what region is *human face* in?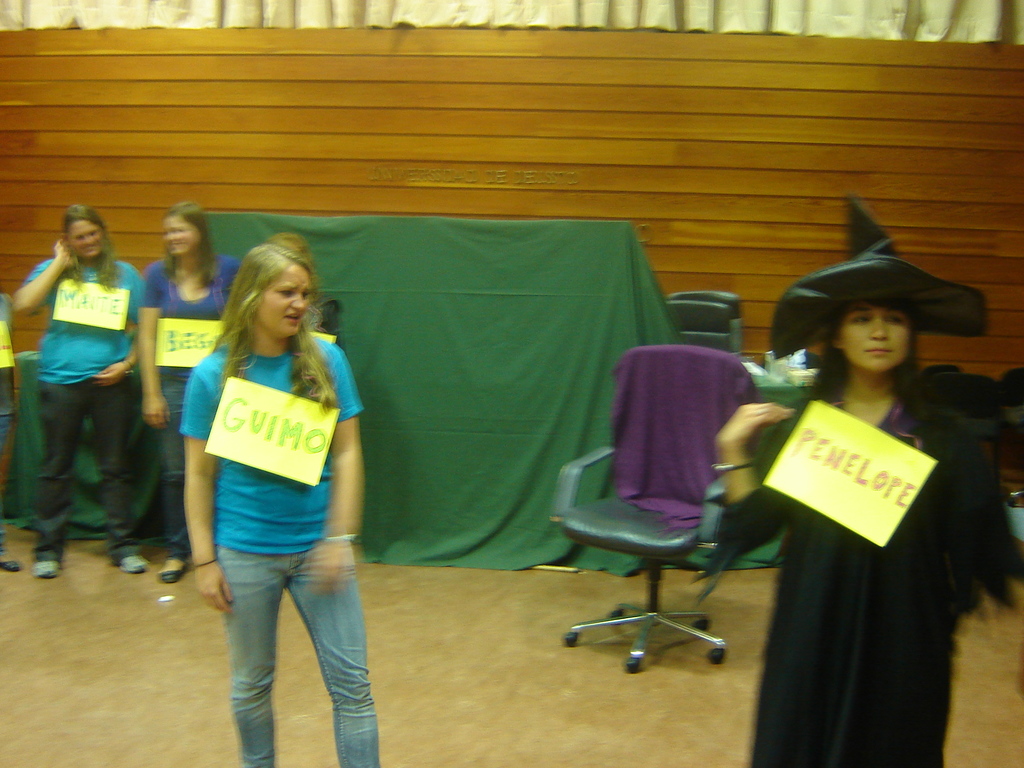
(70,212,108,259).
